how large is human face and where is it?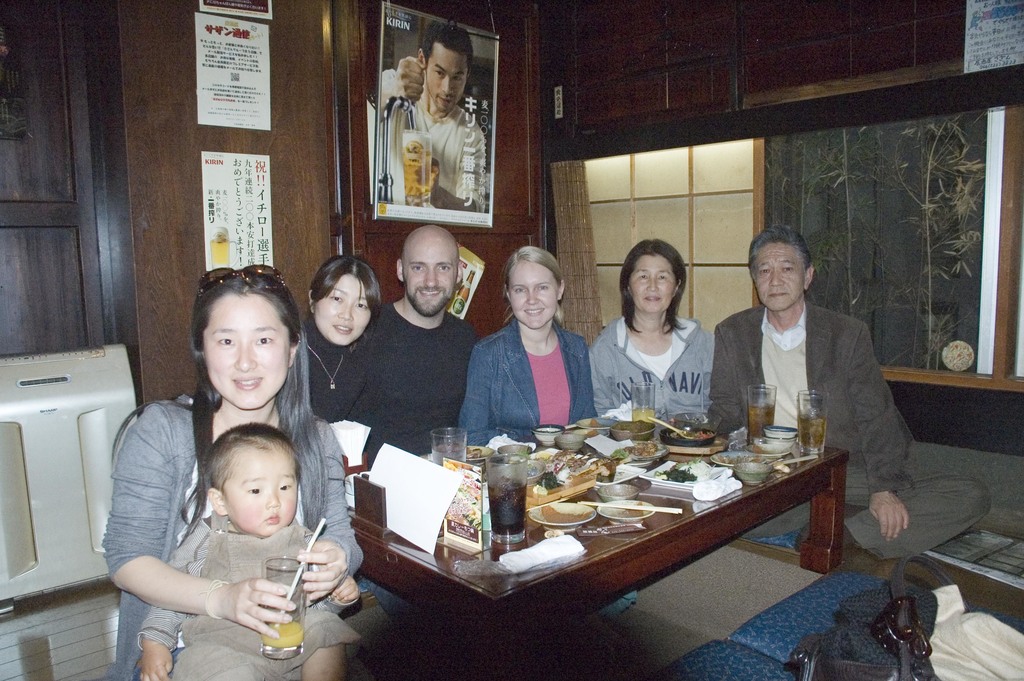
Bounding box: (x1=754, y1=242, x2=804, y2=310).
